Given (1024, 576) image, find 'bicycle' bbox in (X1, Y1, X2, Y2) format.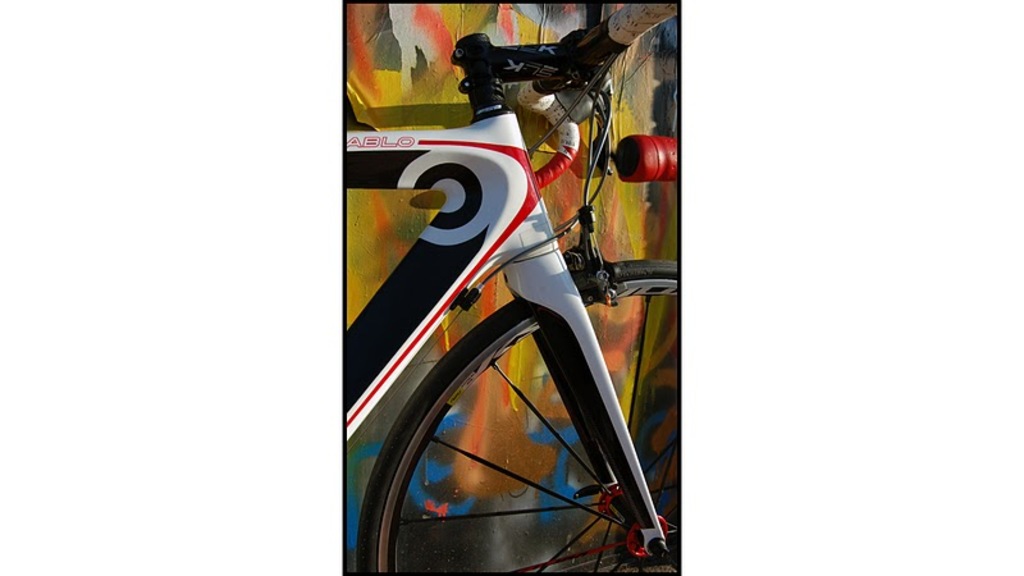
(348, 146, 704, 570).
